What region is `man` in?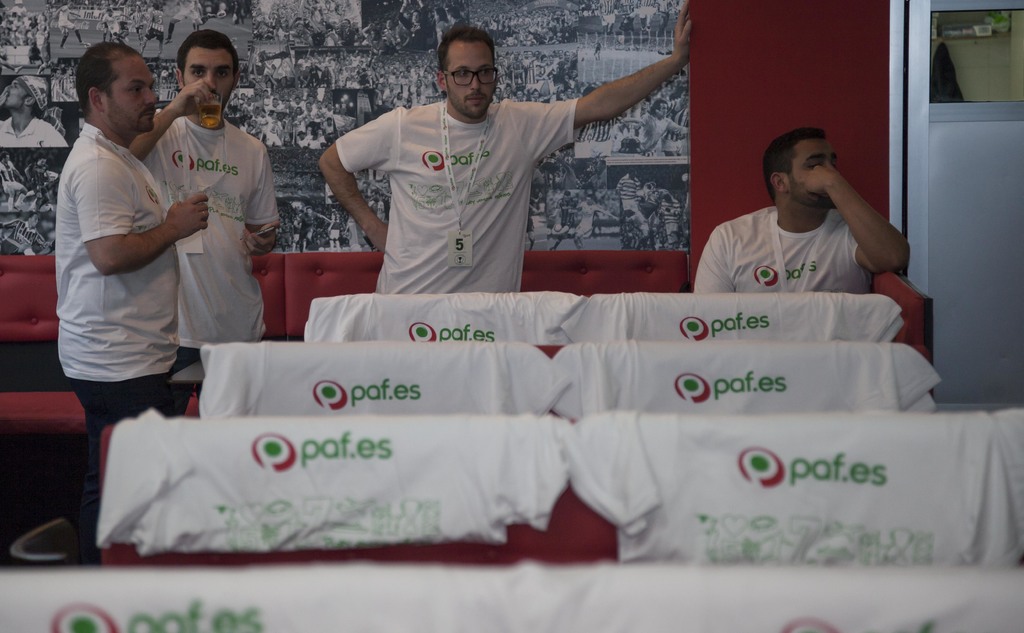
detection(51, 0, 87, 56).
